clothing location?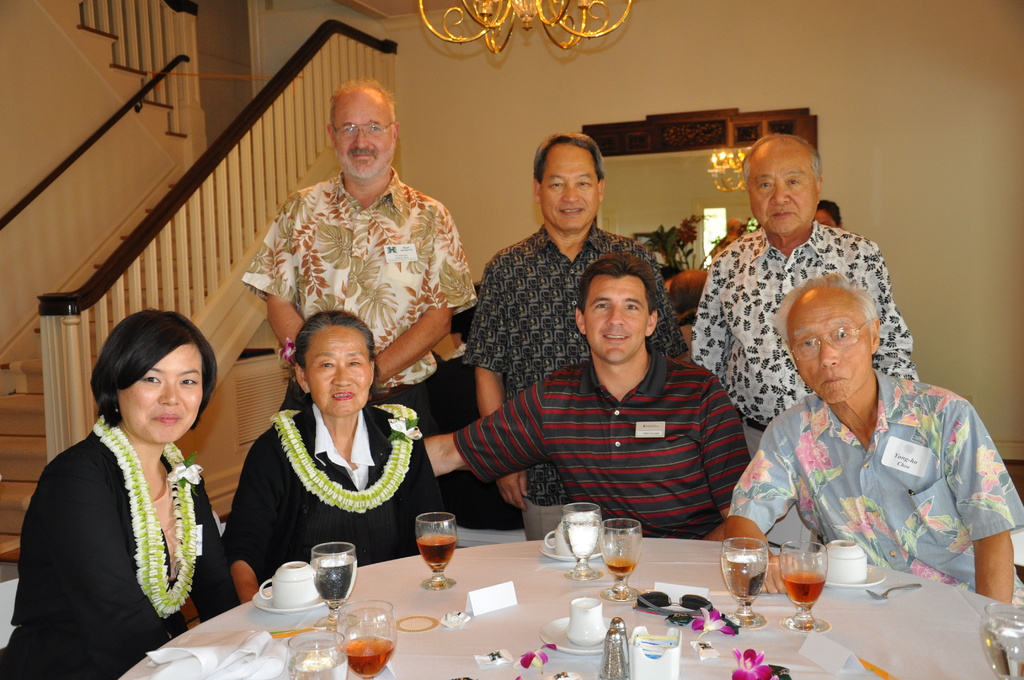
crop(460, 223, 689, 404)
